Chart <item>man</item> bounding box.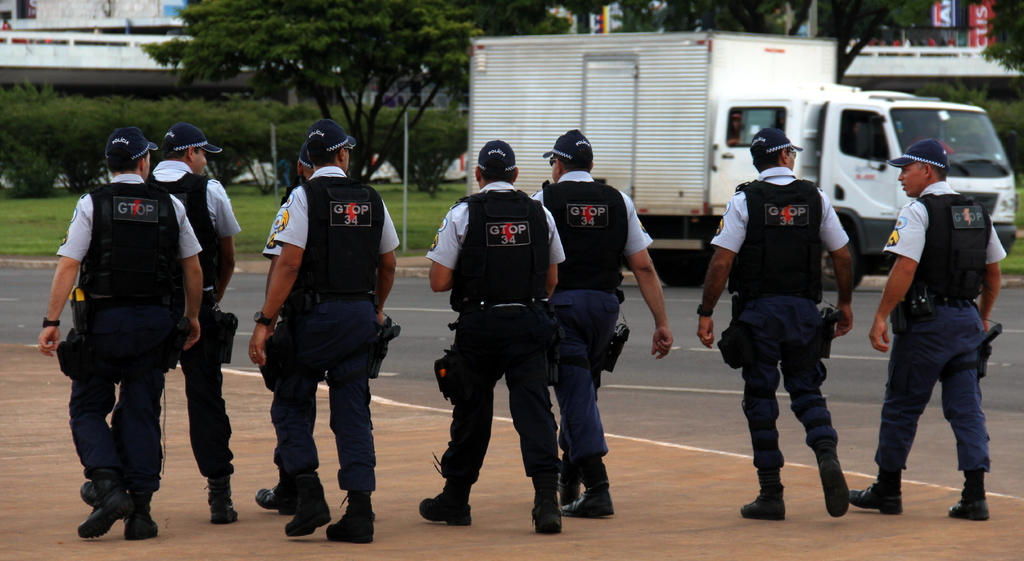
Charted: [left=40, top=145, right=200, bottom=524].
